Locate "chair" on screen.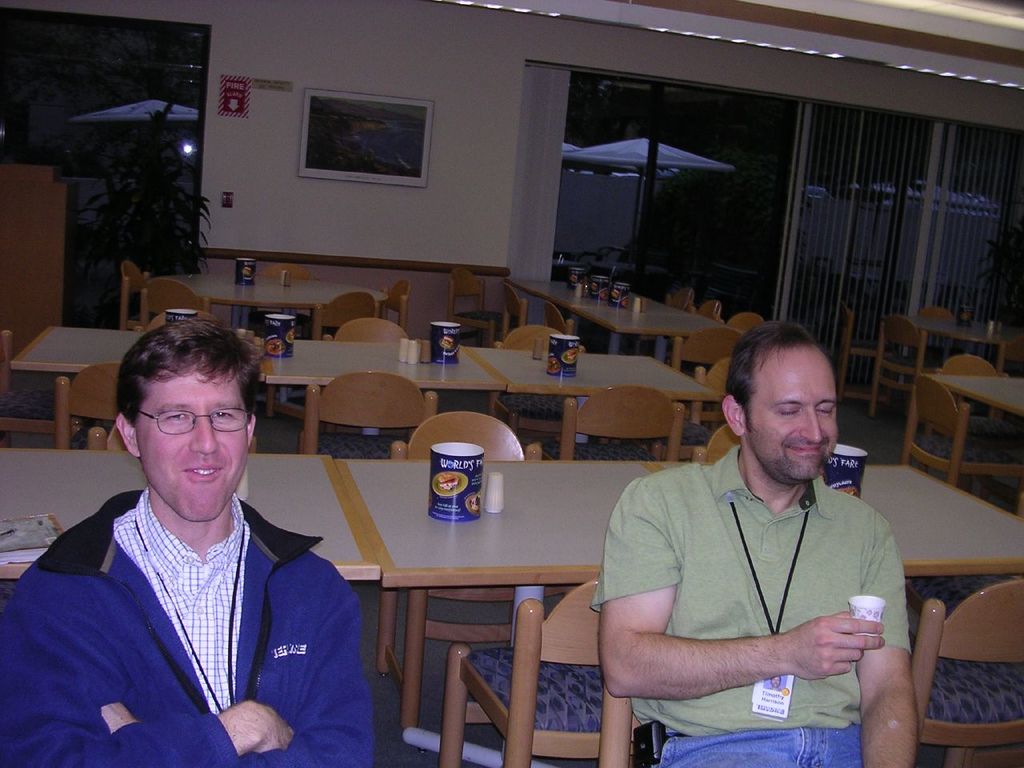
On screen at (left=485, top=326, right=587, bottom=446).
